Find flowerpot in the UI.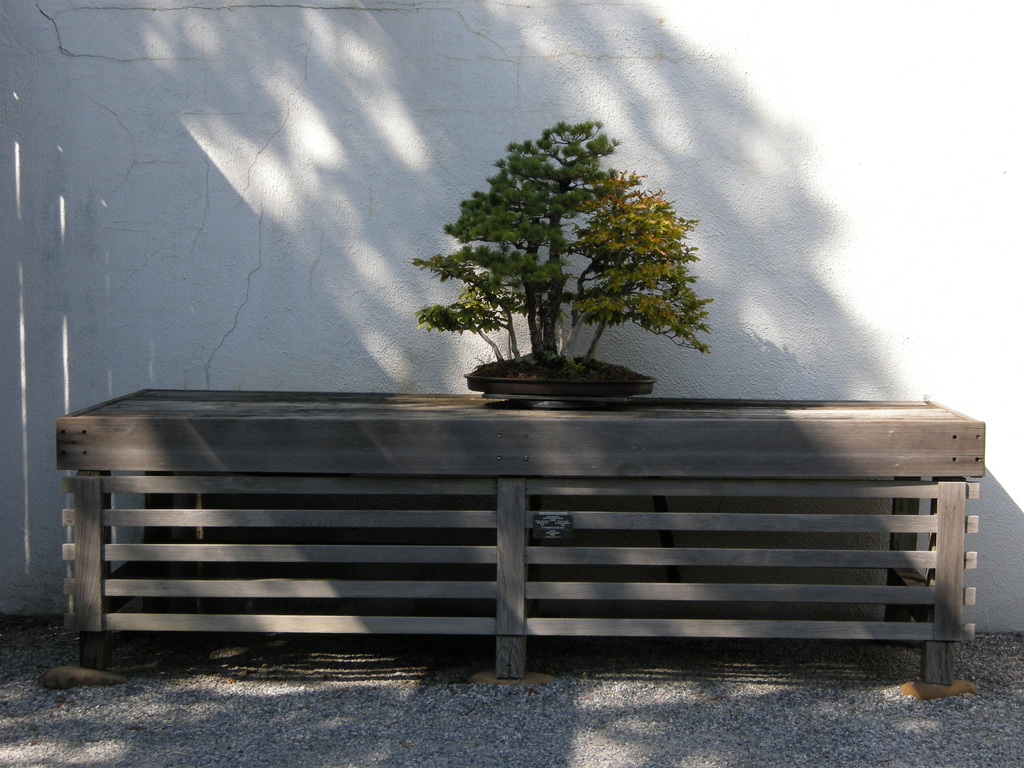
UI element at (465, 374, 652, 394).
